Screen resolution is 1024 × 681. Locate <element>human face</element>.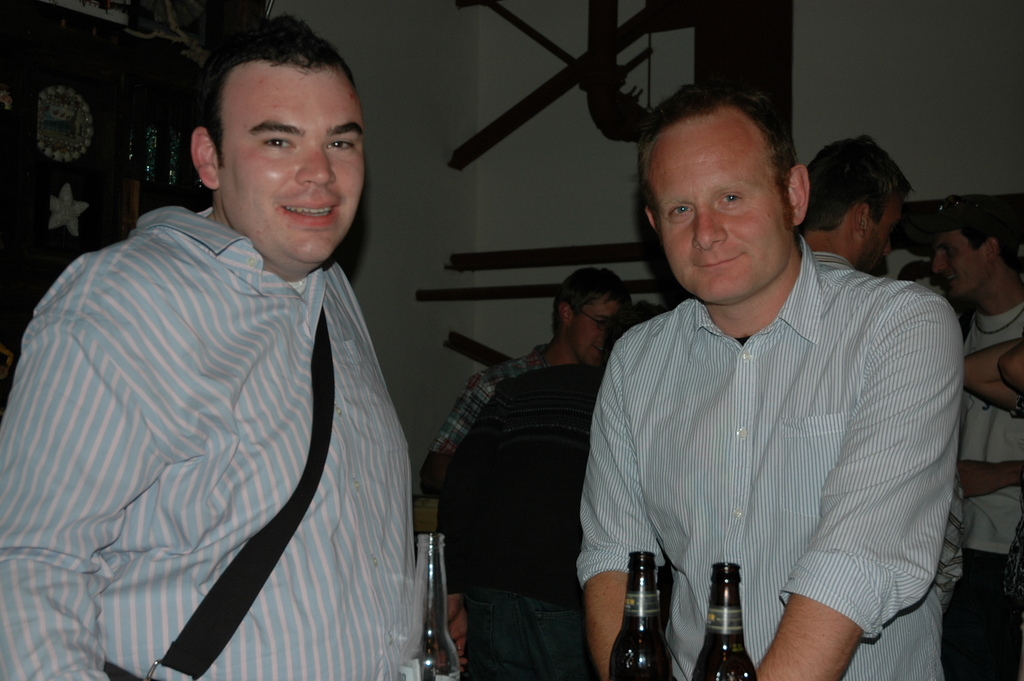
x1=645, y1=109, x2=788, y2=311.
